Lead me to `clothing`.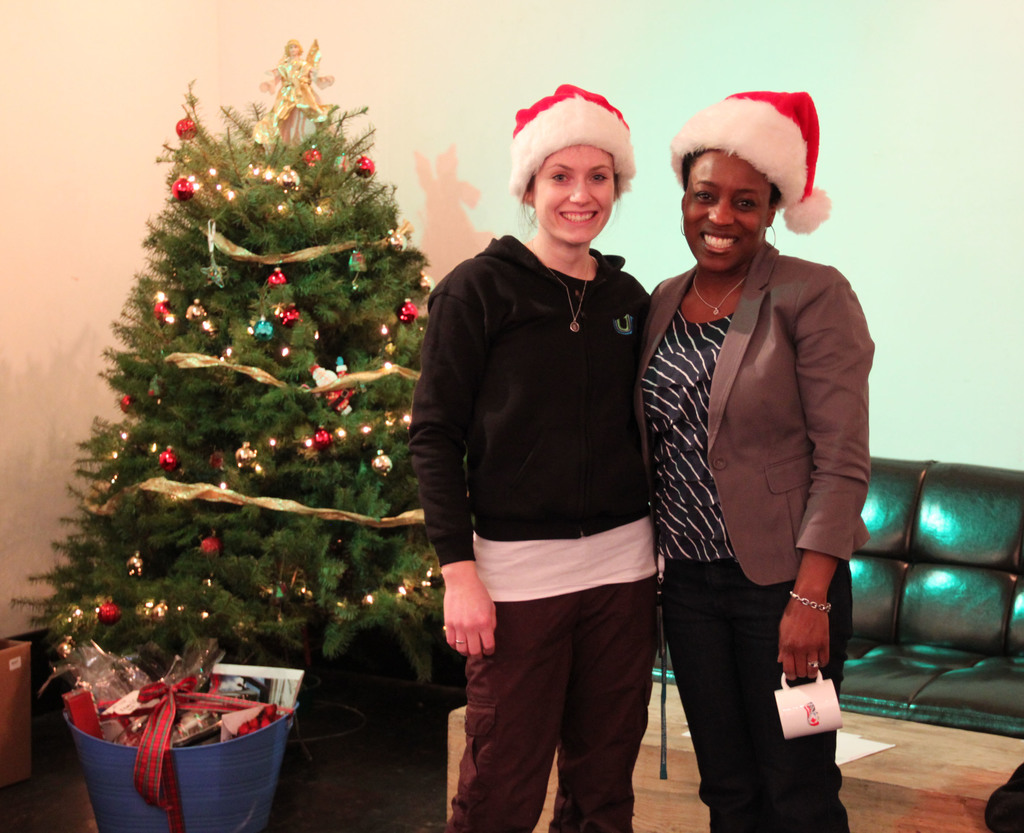
Lead to [420, 158, 684, 788].
